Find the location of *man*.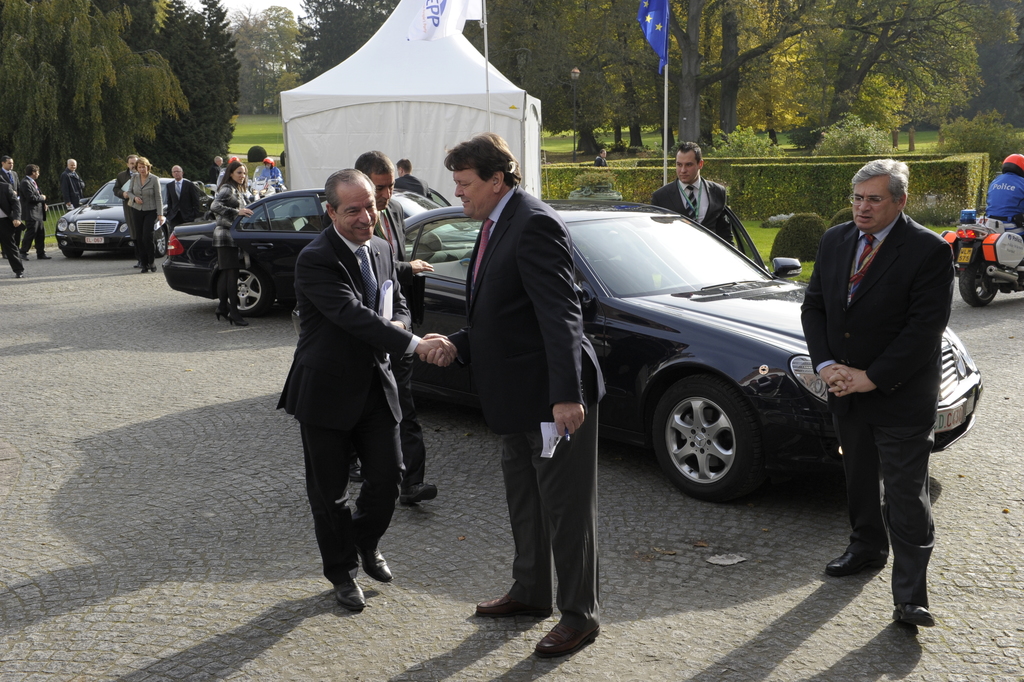
Location: <box>61,157,86,215</box>.
